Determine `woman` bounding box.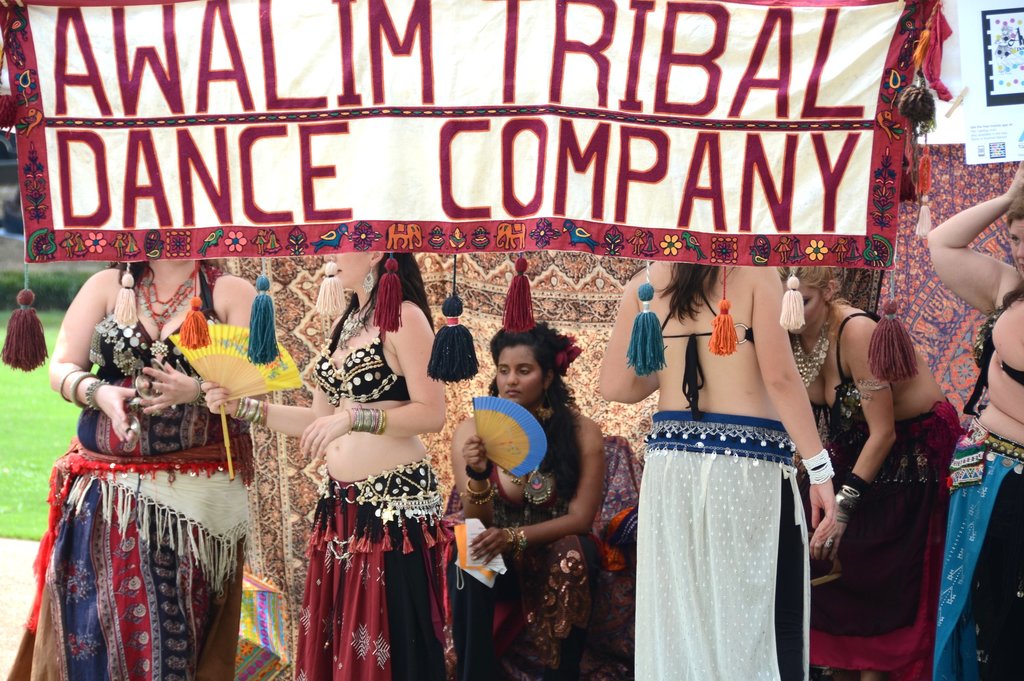
Determined: select_region(10, 261, 255, 680).
